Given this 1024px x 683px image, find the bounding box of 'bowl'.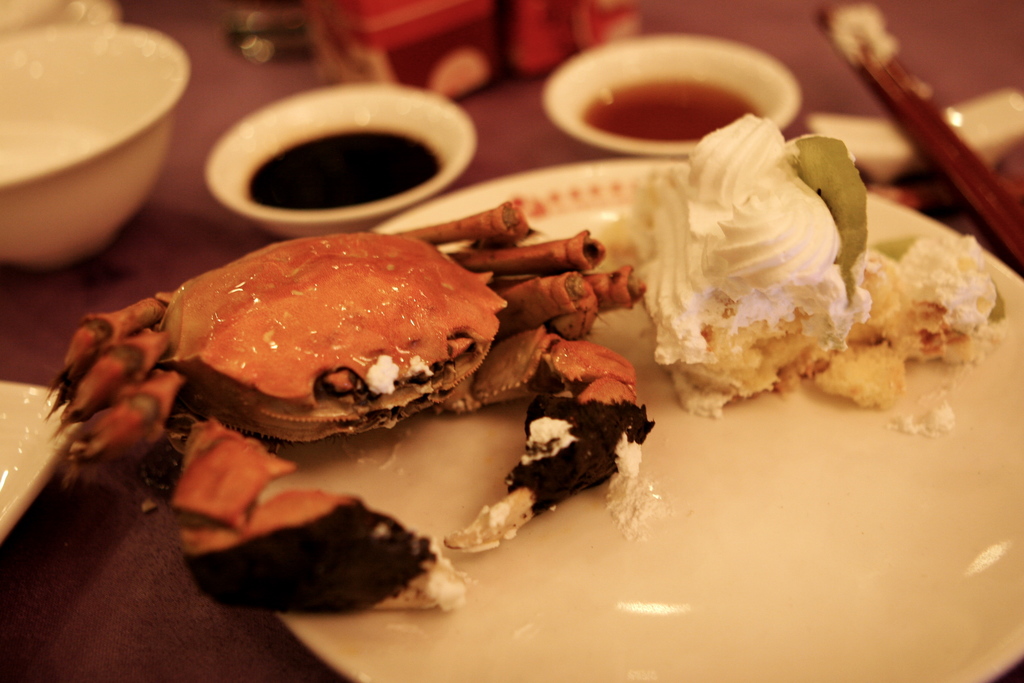
pyautogui.locateOnScreen(4, 23, 188, 258).
